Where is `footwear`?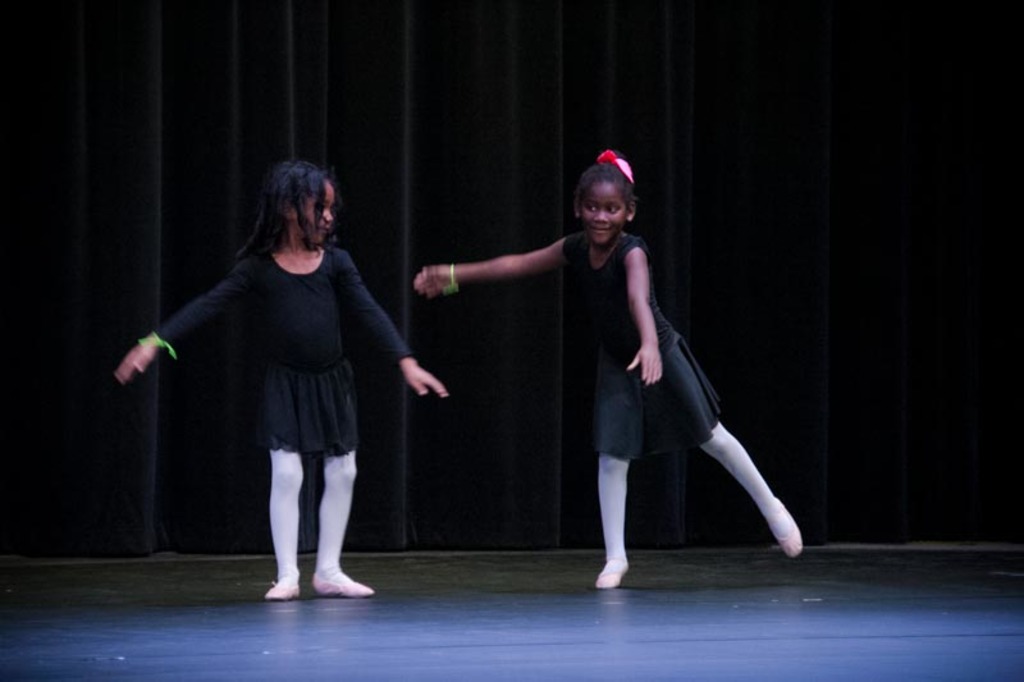
pyautogui.locateOnScreen(261, 573, 302, 601).
